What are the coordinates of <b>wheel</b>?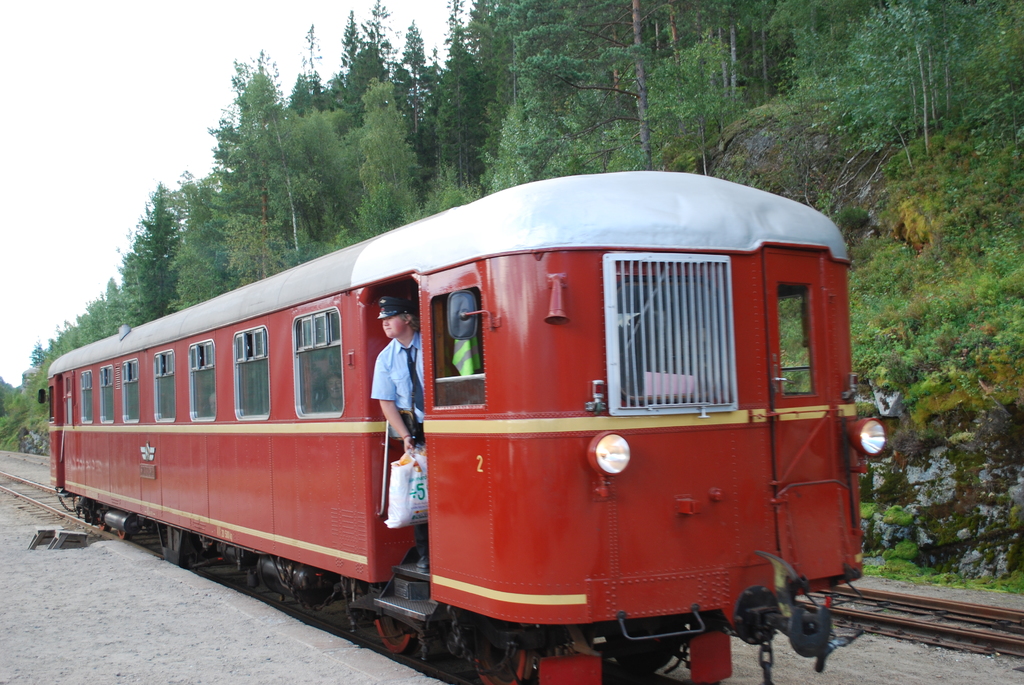
rect(609, 649, 671, 675).
